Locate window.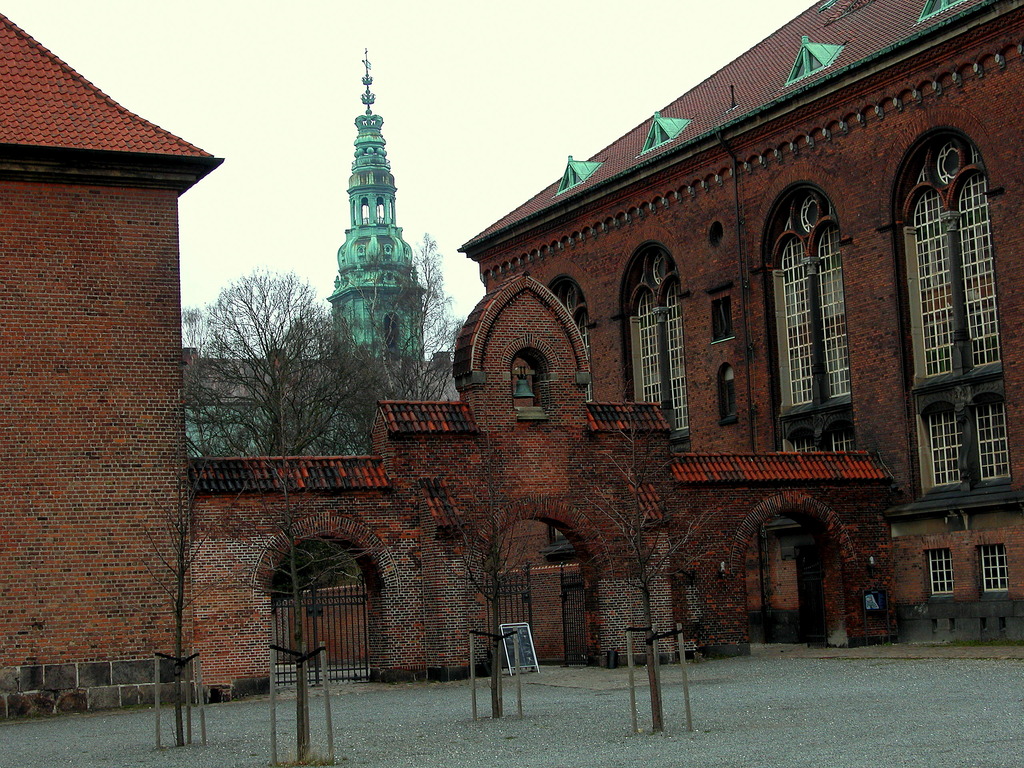
Bounding box: 543:266:591:404.
